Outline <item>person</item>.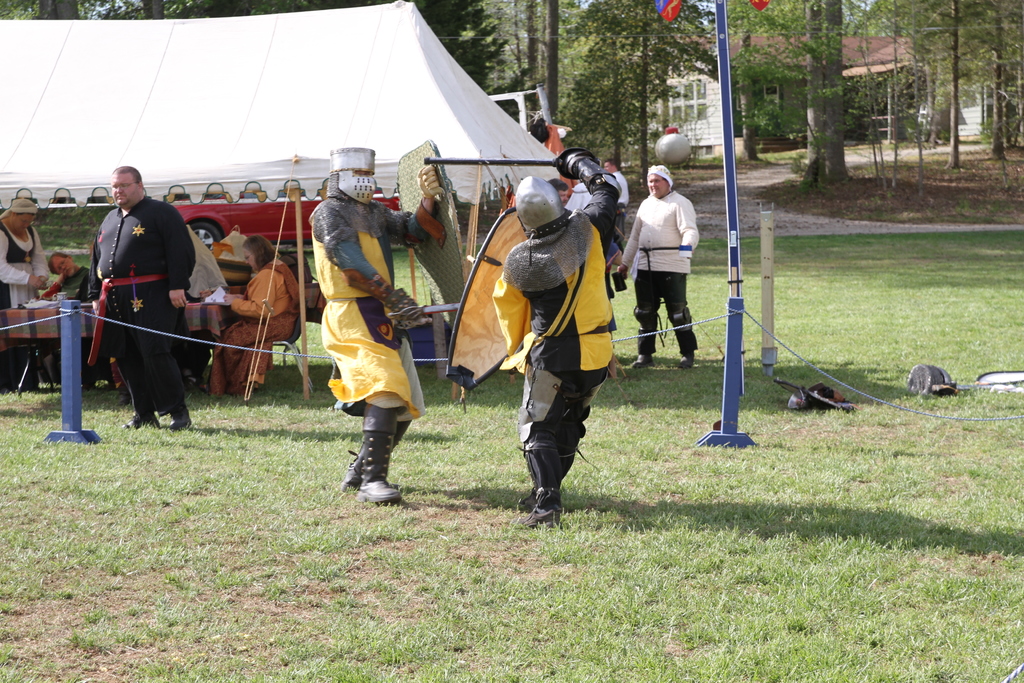
Outline: [202,232,301,401].
